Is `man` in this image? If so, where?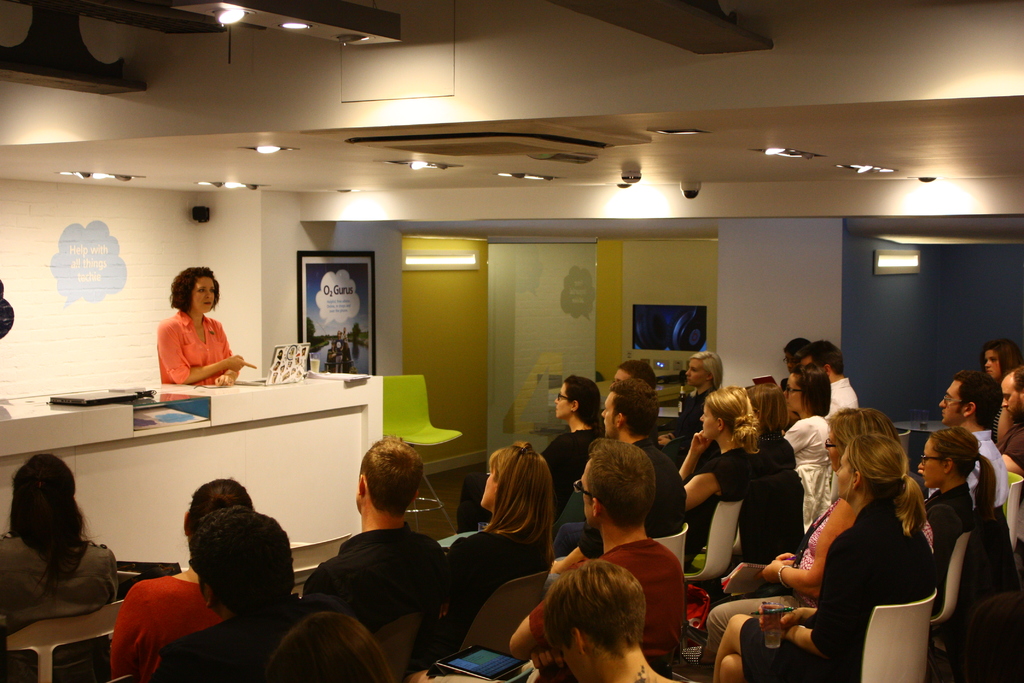
Yes, at [x1=536, y1=551, x2=681, y2=682].
